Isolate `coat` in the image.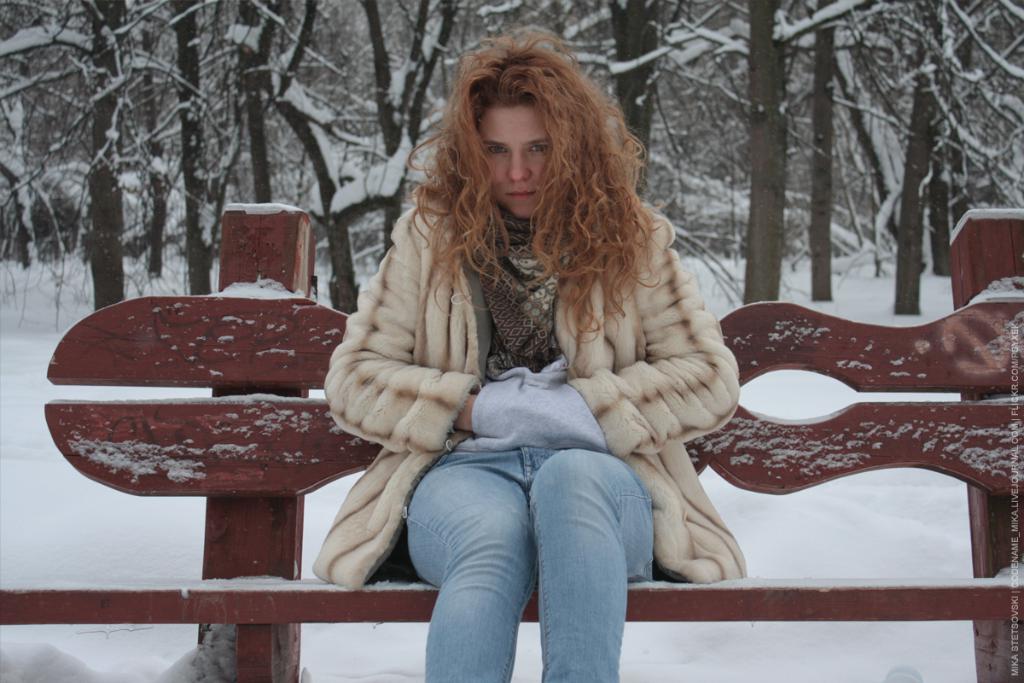
Isolated region: x1=355 y1=81 x2=715 y2=577.
